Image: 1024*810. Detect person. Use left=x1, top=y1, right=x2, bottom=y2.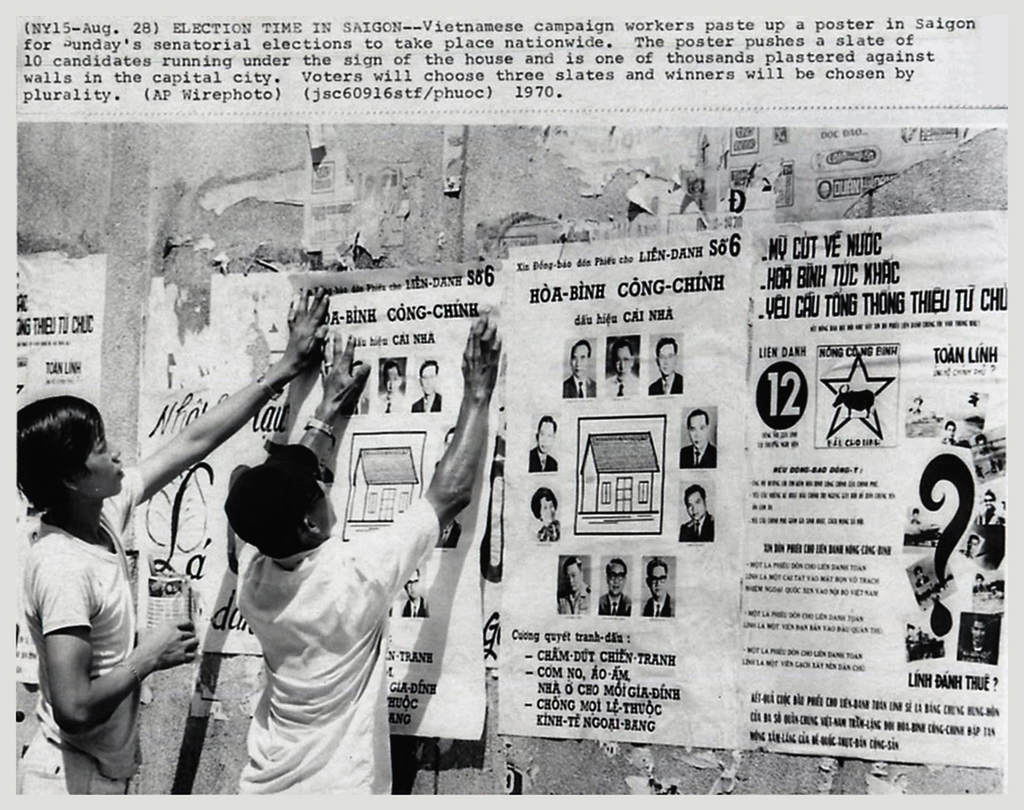
left=377, top=361, right=401, bottom=410.
